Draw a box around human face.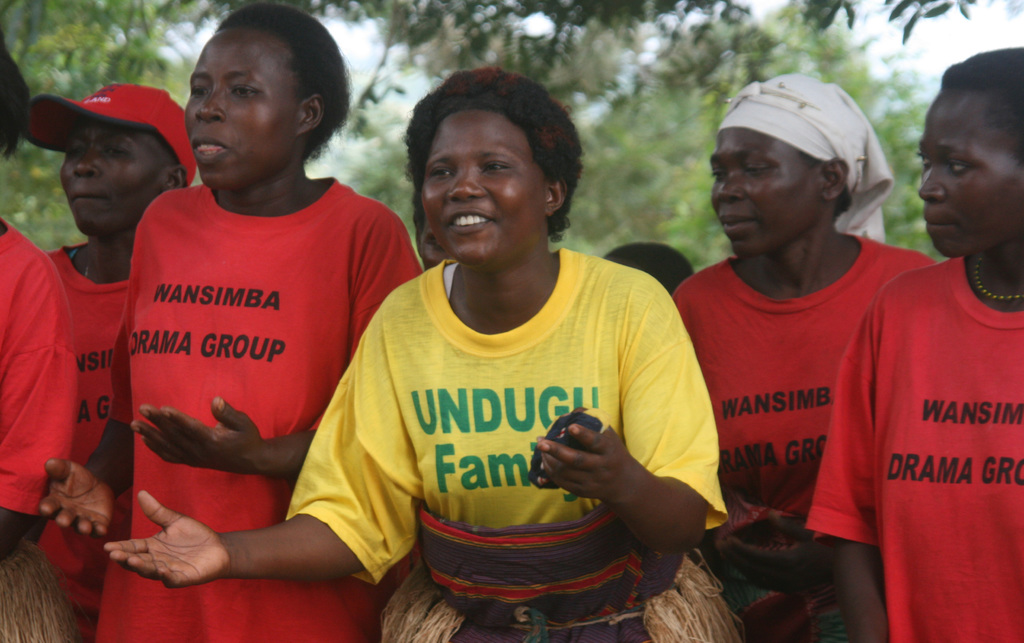
64, 116, 178, 227.
